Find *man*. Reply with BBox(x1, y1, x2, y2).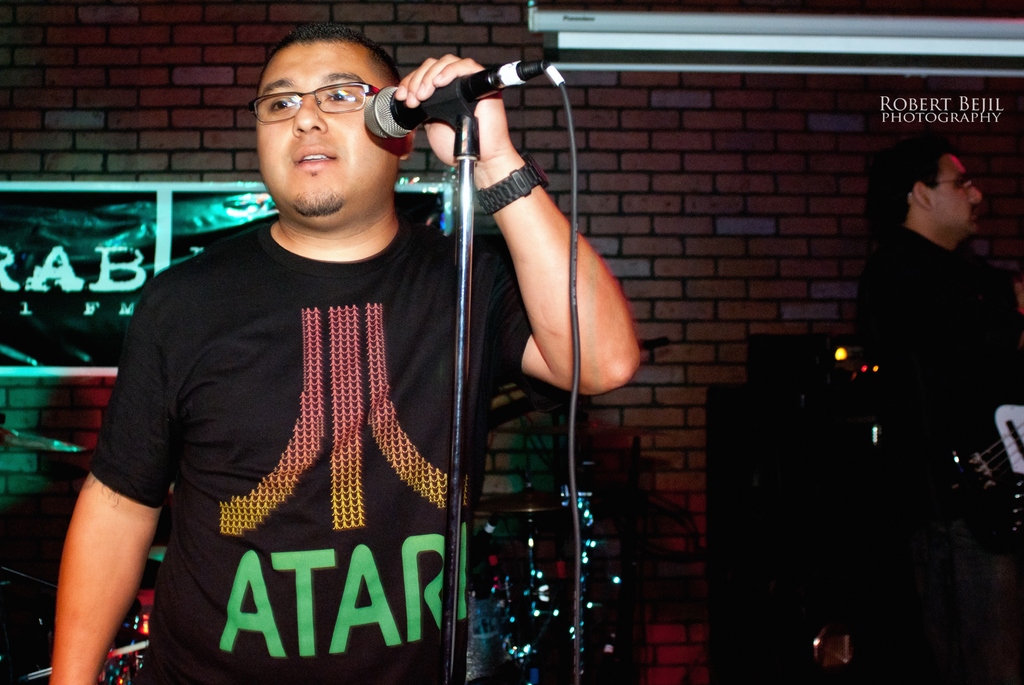
BBox(65, 4, 565, 672).
